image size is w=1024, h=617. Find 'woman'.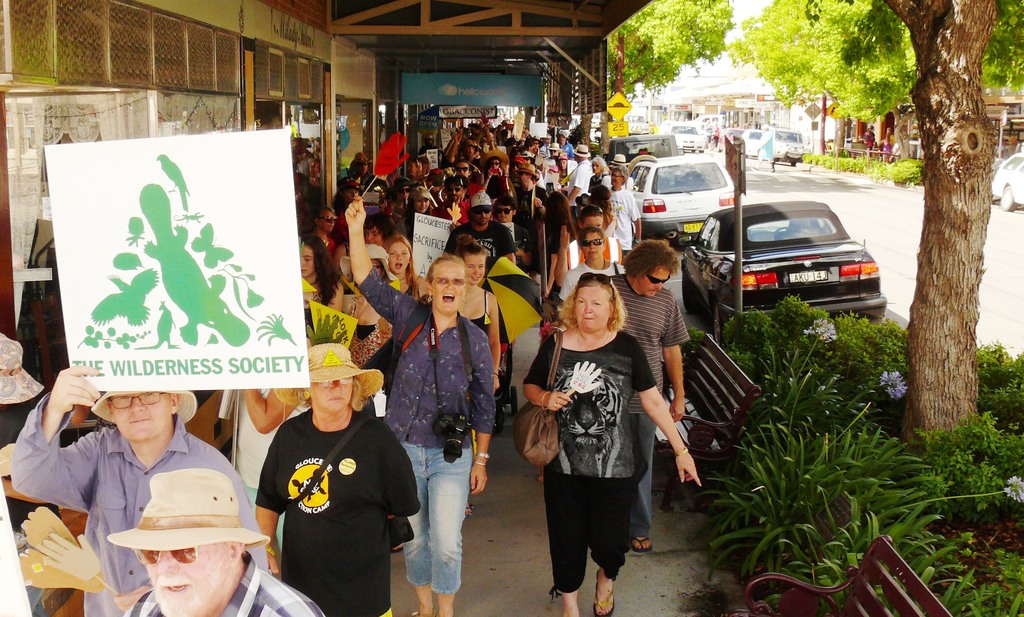
<region>529, 255, 672, 613</region>.
